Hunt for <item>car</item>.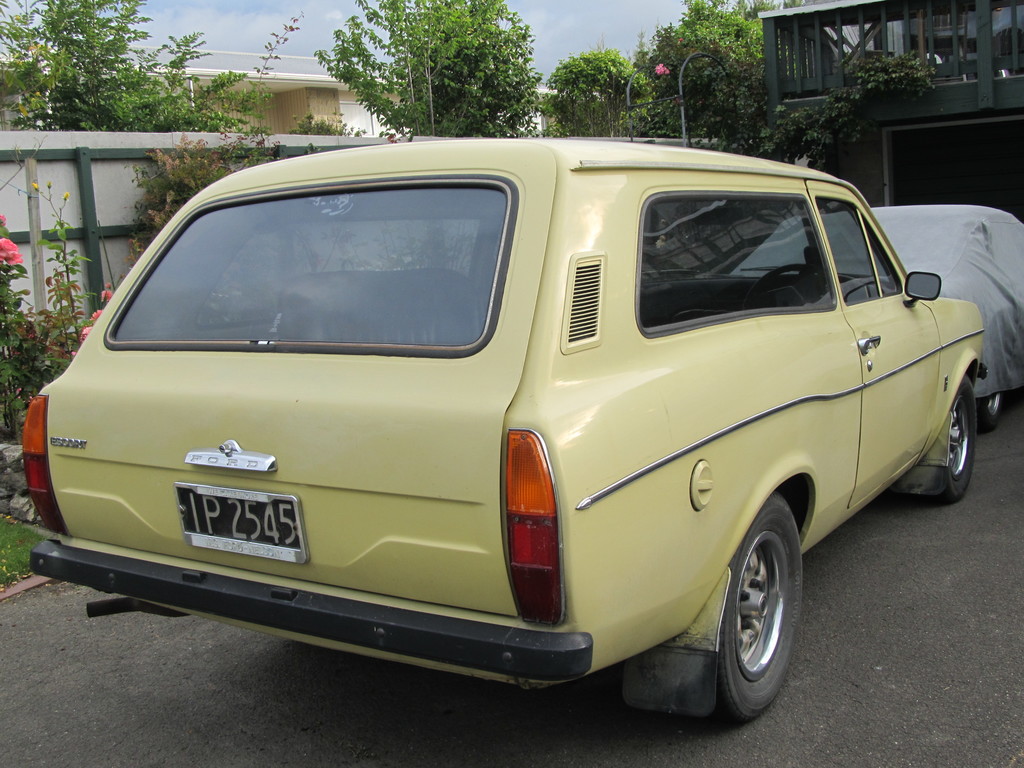
Hunted down at [732,198,1023,431].
